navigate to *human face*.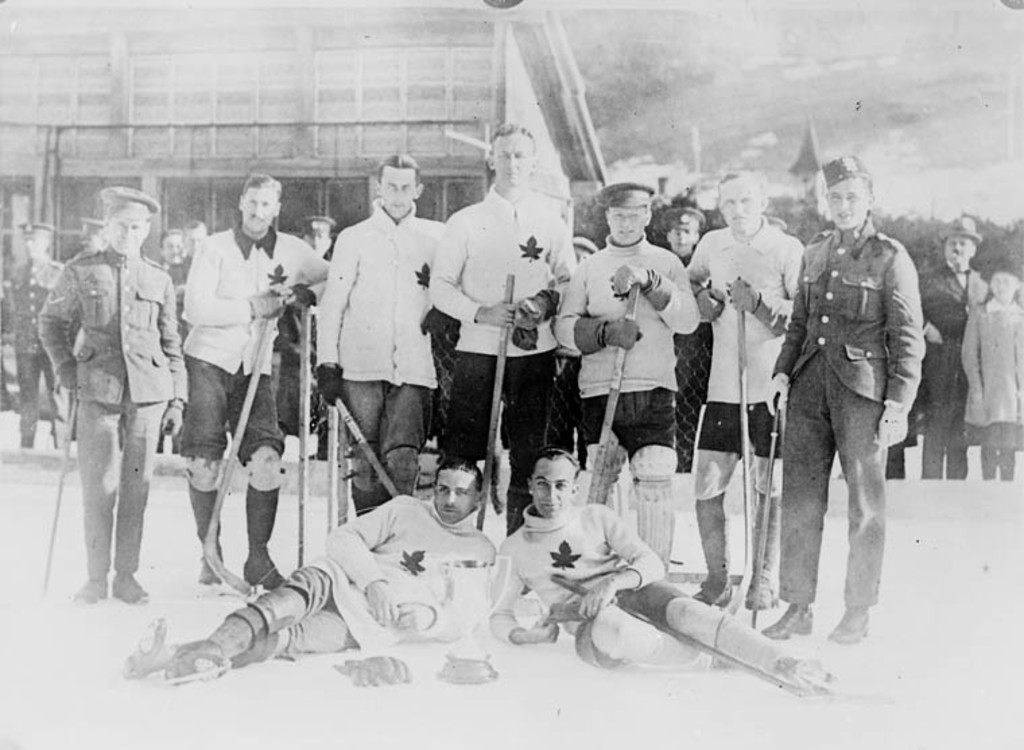
Navigation target: detection(163, 237, 185, 265).
